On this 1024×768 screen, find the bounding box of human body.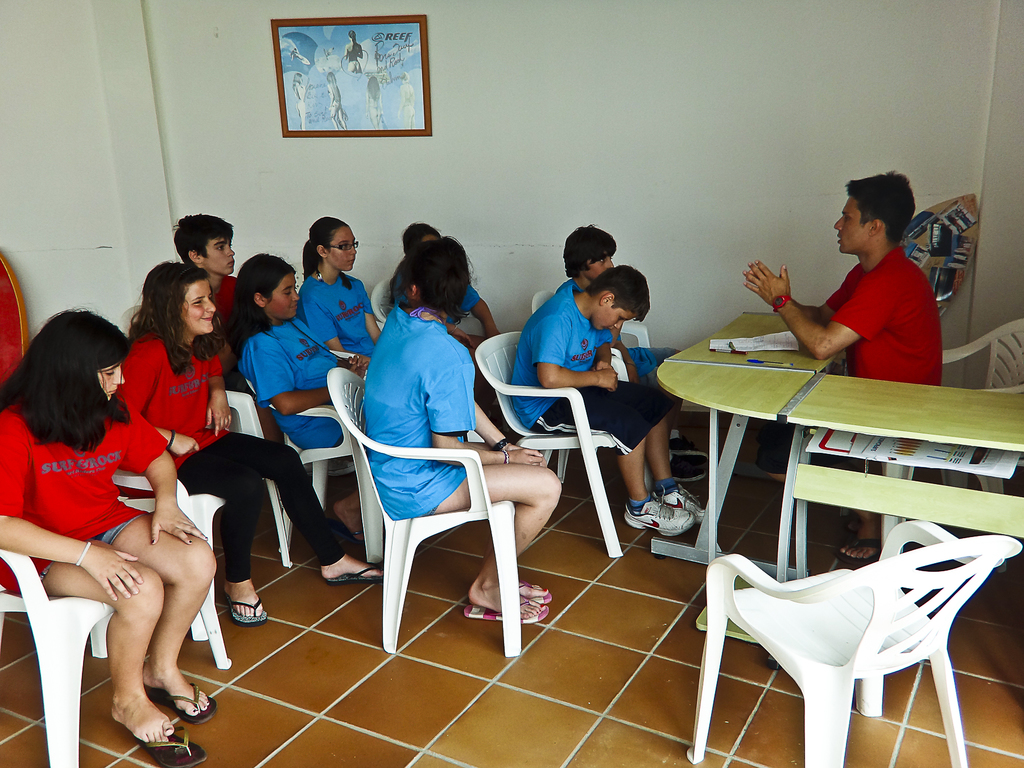
Bounding box: <box>115,259,379,627</box>.
